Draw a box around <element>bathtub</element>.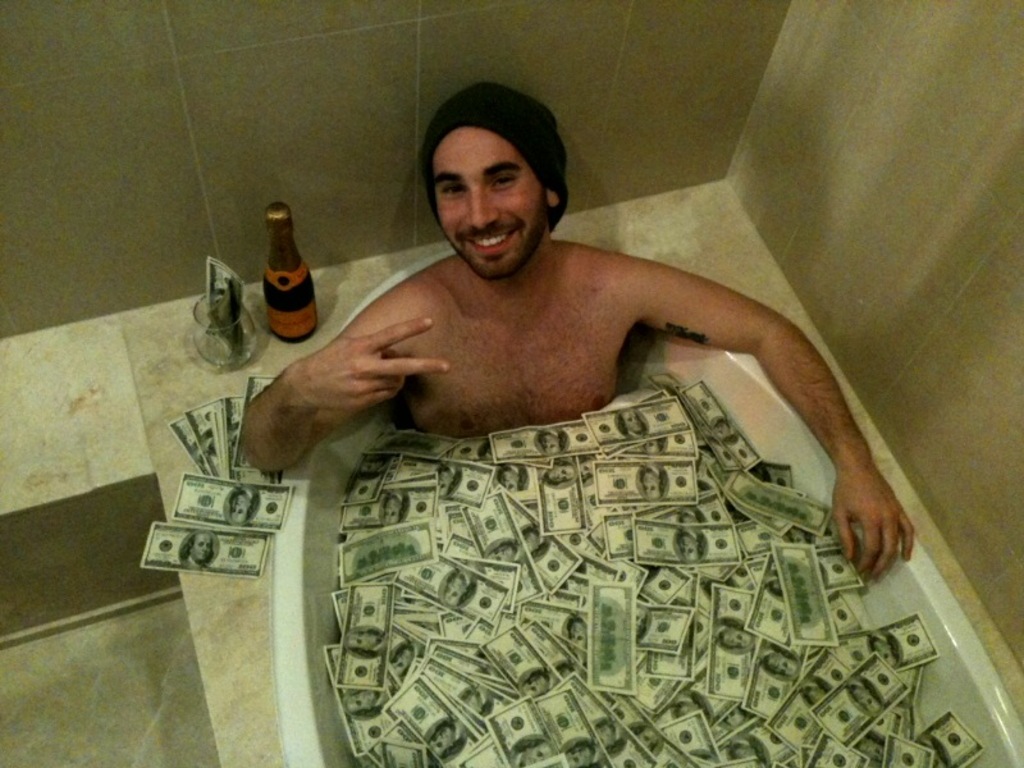
<region>265, 252, 1023, 767</region>.
